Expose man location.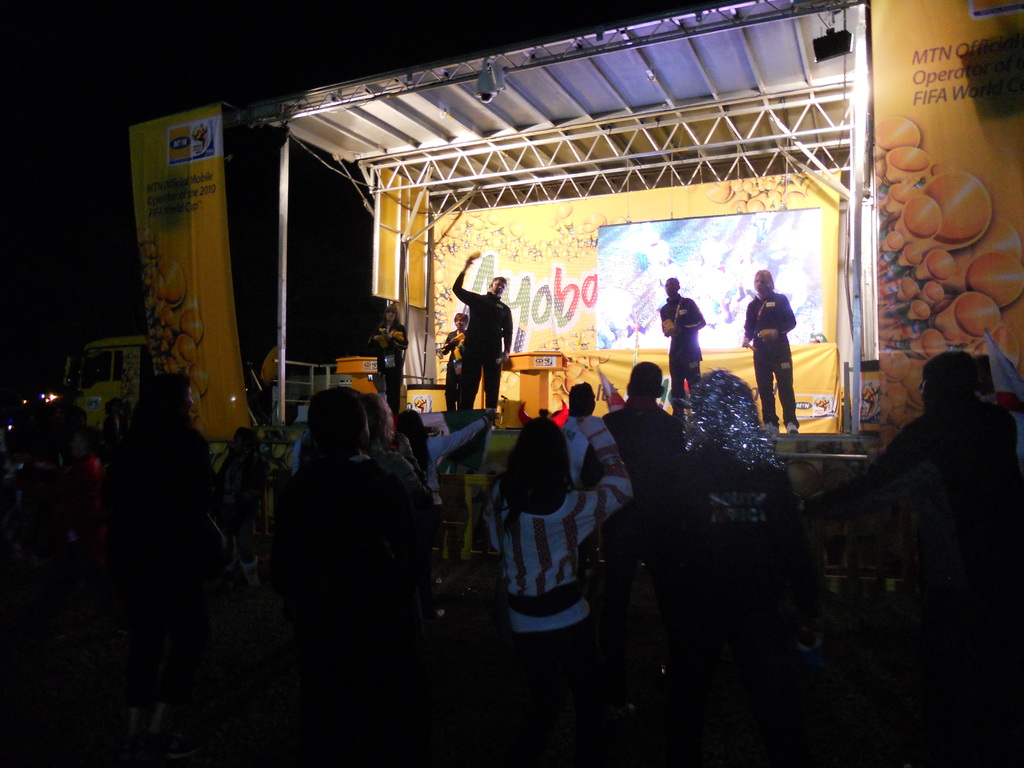
Exposed at {"x1": 655, "y1": 277, "x2": 705, "y2": 406}.
